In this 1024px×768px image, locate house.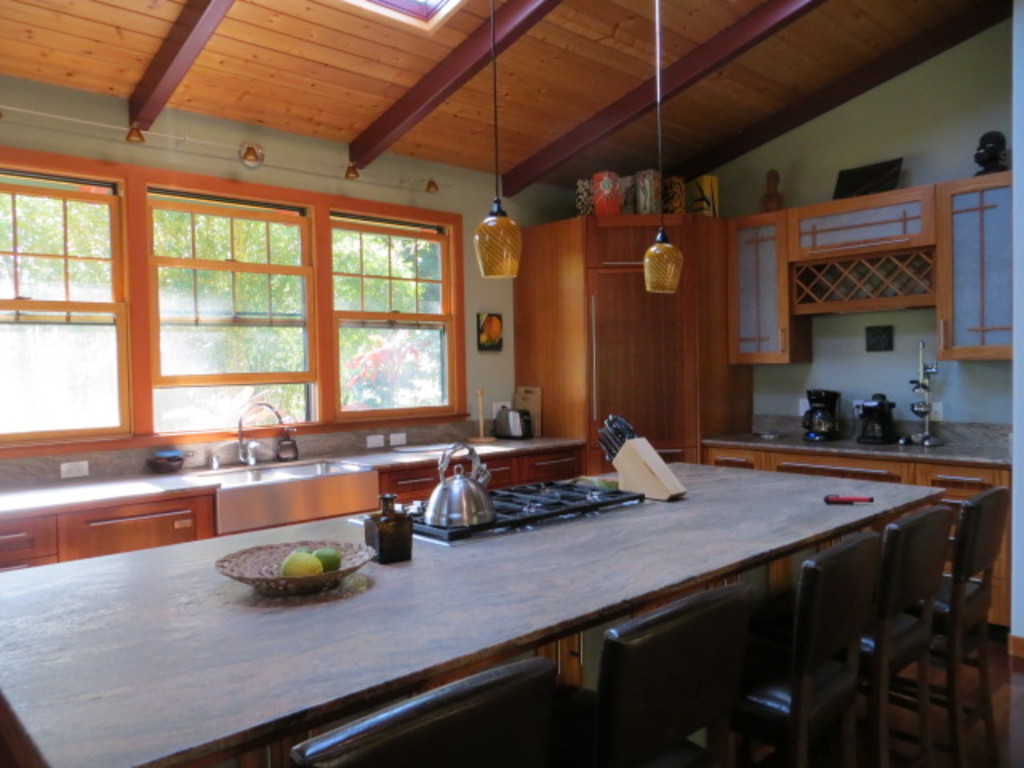
Bounding box: <box>0,37,1023,675</box>.
